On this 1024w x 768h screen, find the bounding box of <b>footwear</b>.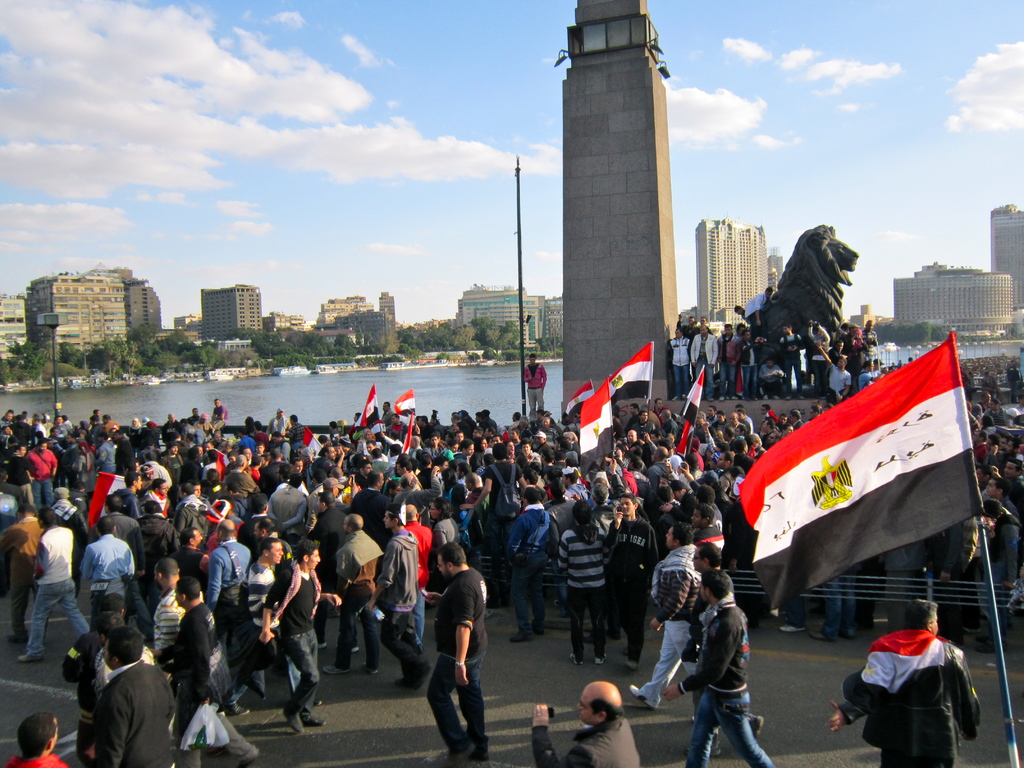
Bounding box: [left=323, top=664, right=351, bottom=675].
